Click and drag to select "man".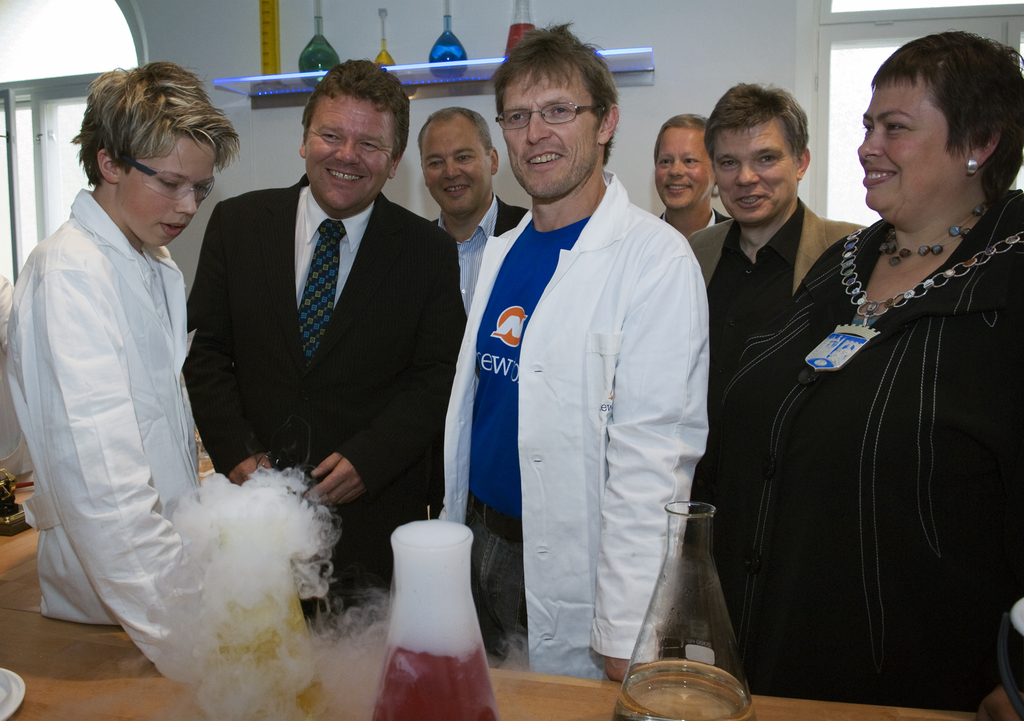
Selection: x1=469 y1=44 x2=728 y2=688.
